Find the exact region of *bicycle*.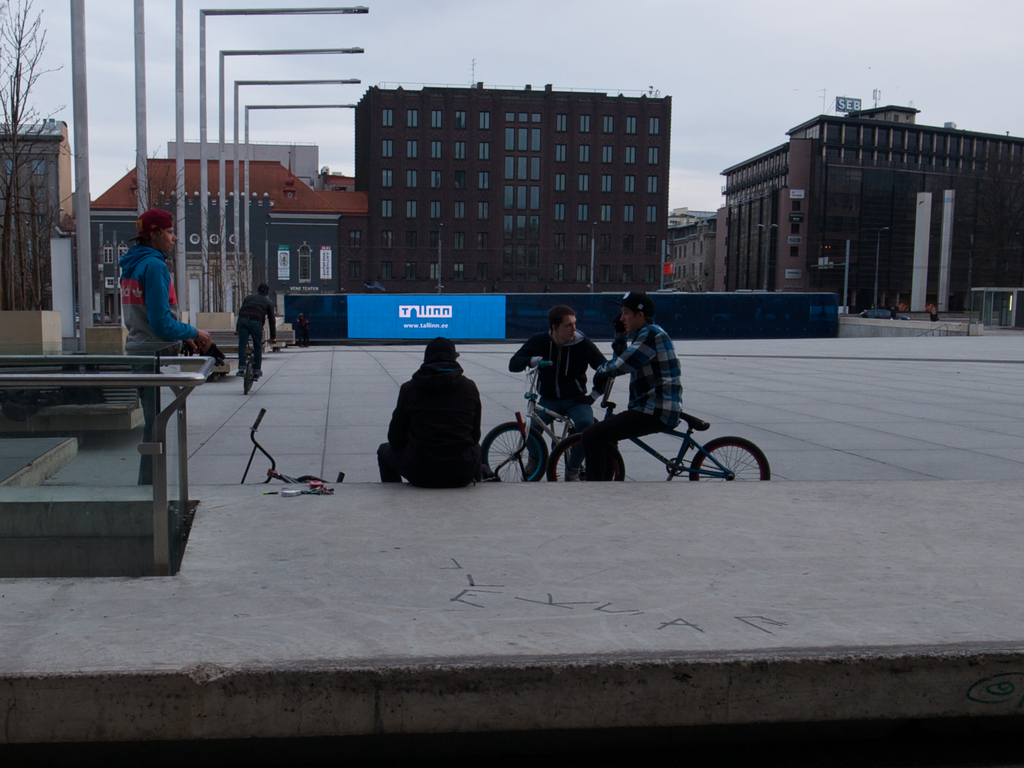
Exact region: box=[479, 359, 596, 480].
